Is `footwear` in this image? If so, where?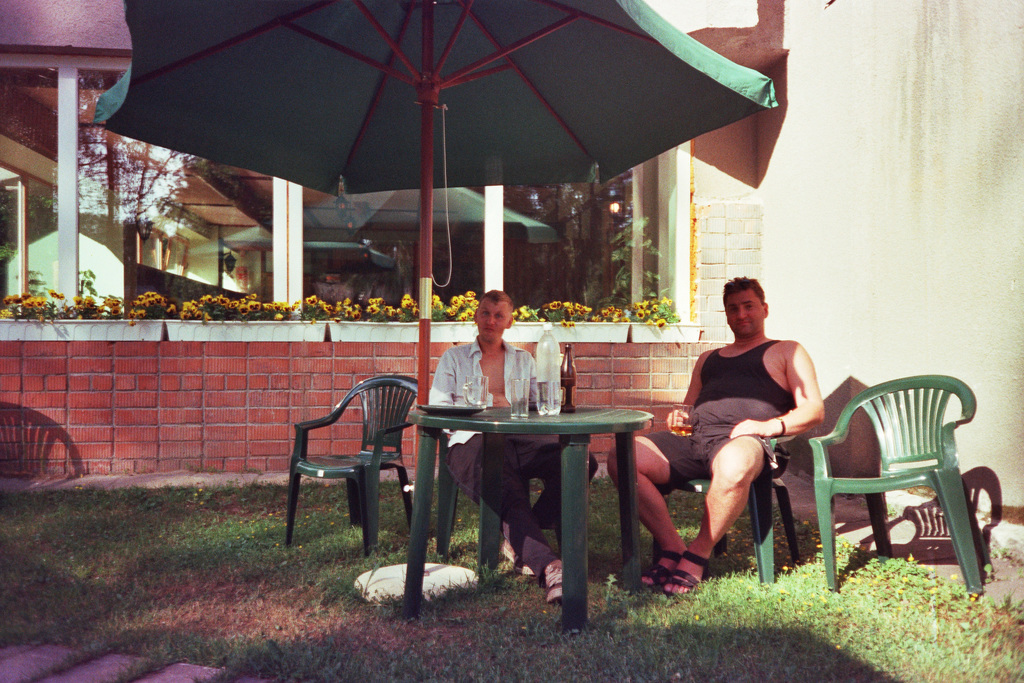
Yes, at bbox(640, 539, 680, 589).
